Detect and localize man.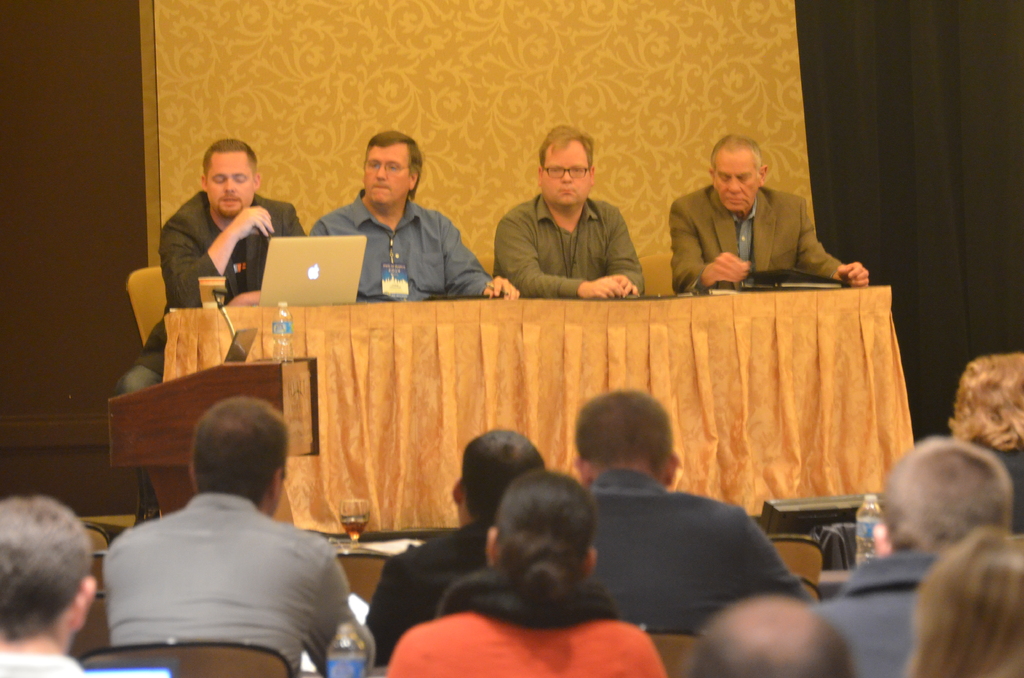
Localized at crop(307, 129, 521, 301).
